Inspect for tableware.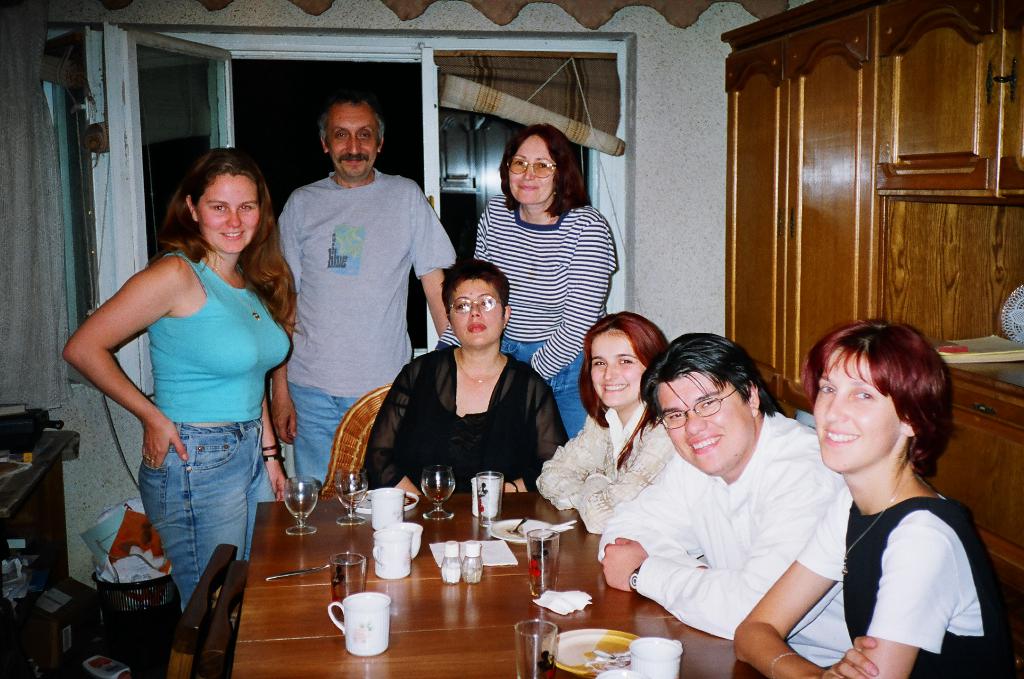
Inspection: crop(502, 513, 526, 534).
